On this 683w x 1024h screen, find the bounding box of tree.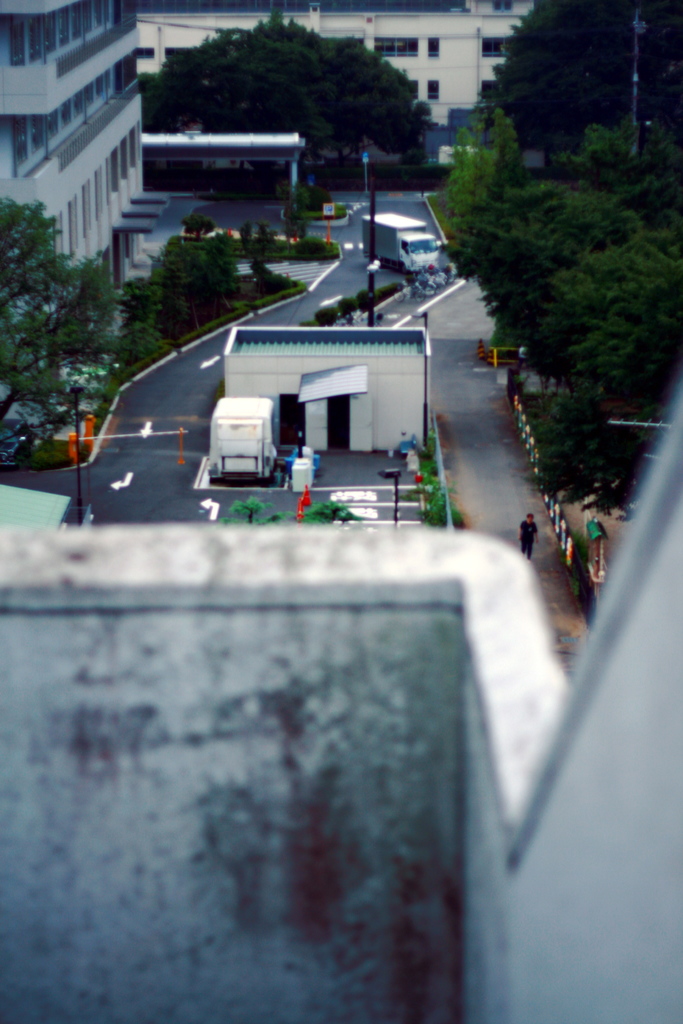
Bounding box: 220,495,367,529.
